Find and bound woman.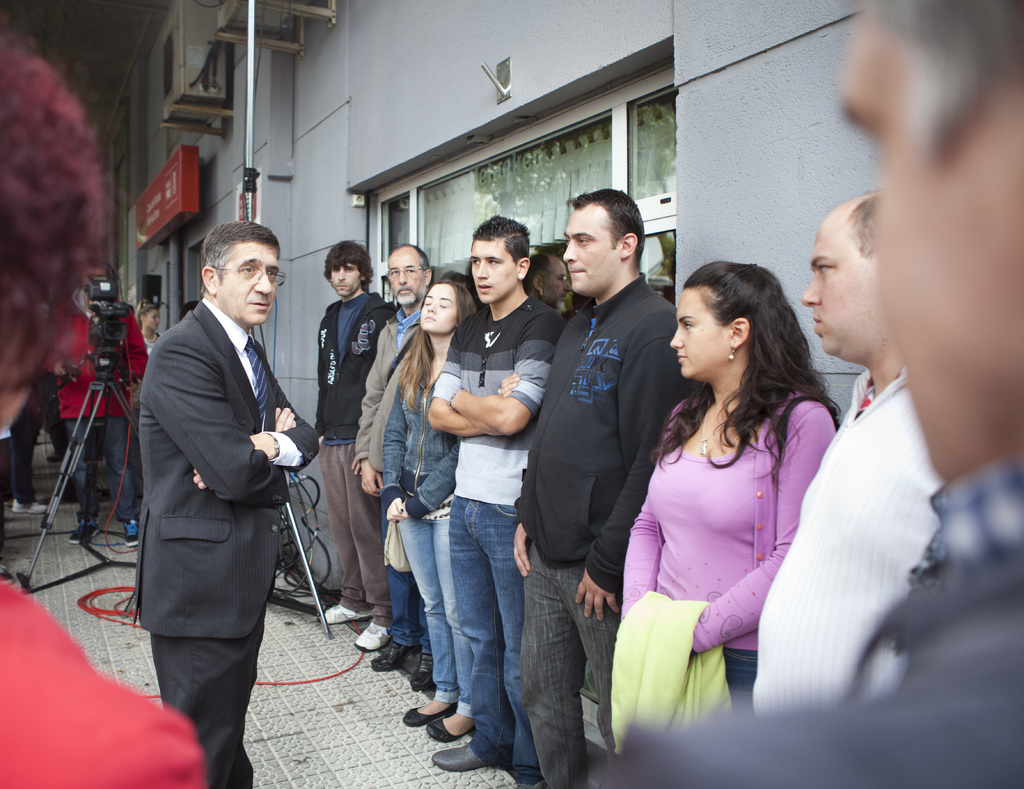
Bound: <box>607,253,865,749</box>.
